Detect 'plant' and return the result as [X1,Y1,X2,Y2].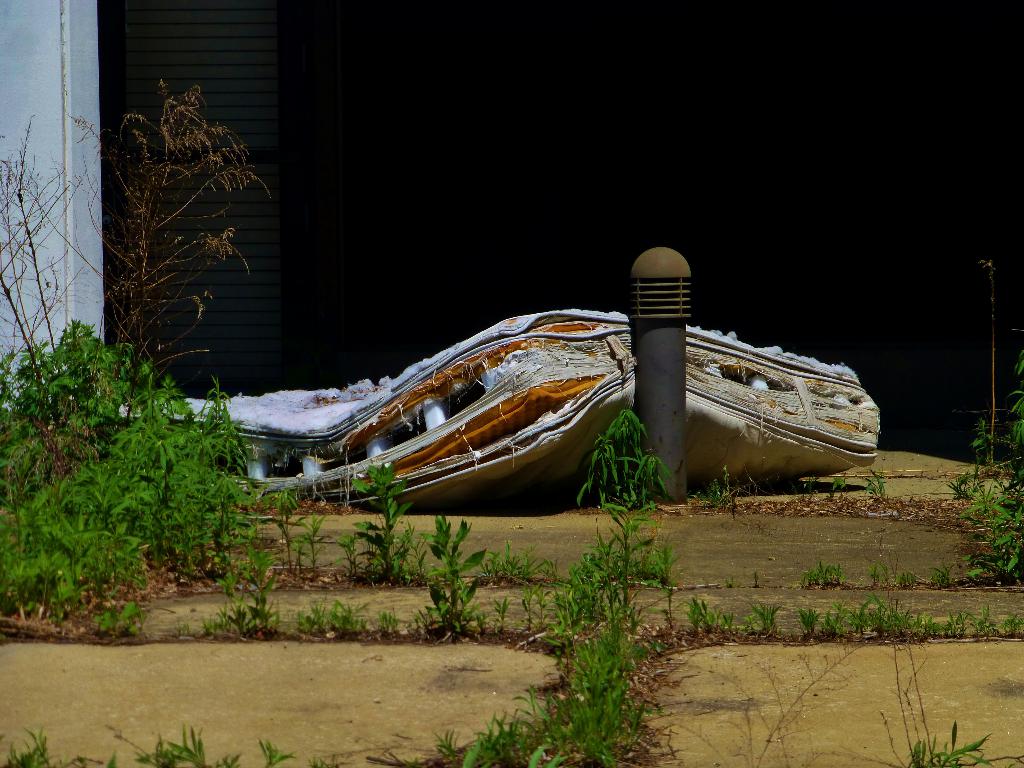
[799,557,850,586].
